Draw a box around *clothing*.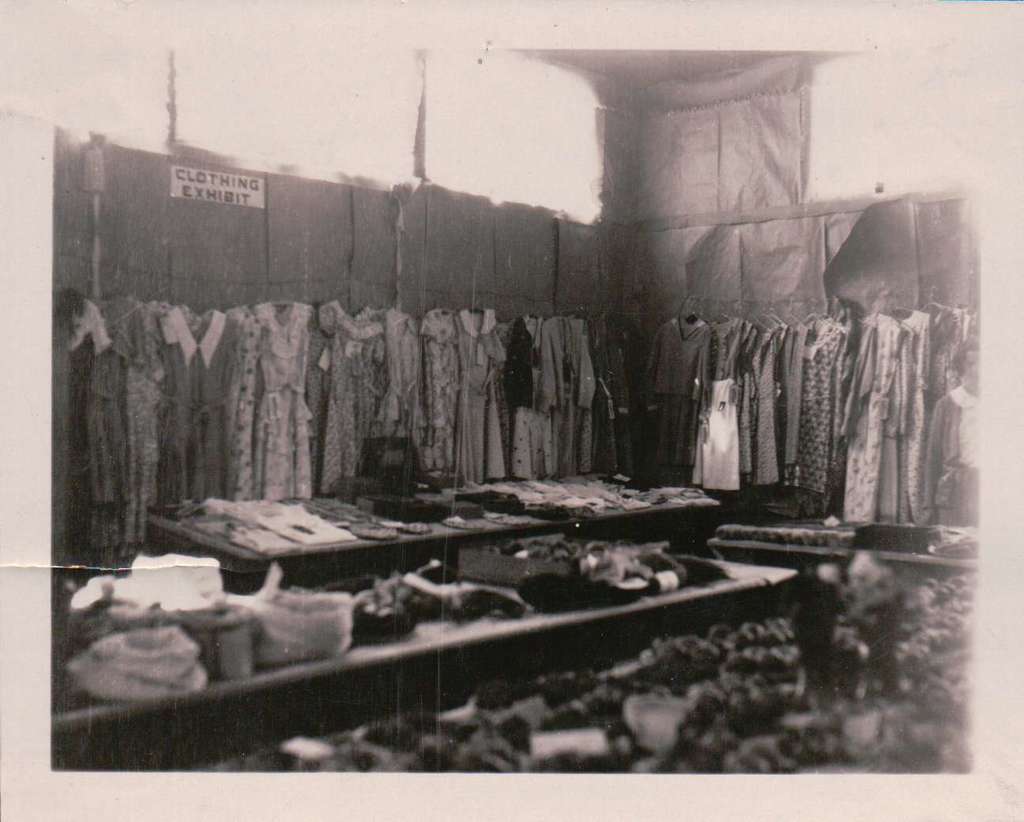
bbox(923, 381, 973, 518).
